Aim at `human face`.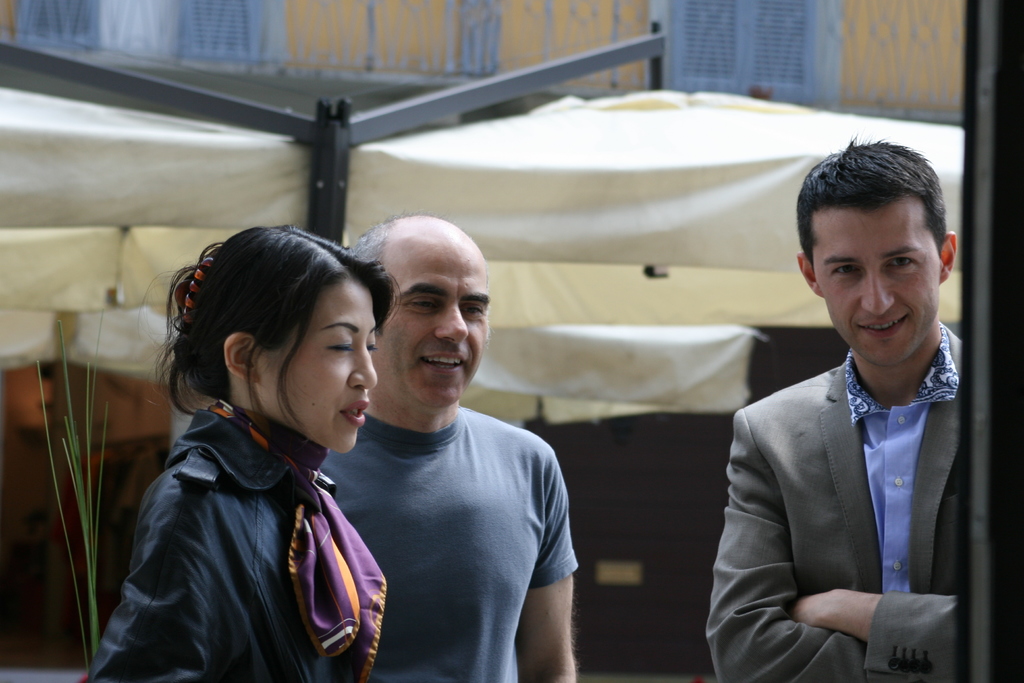
Aimed at select_region(813, 198, 941, 365).
